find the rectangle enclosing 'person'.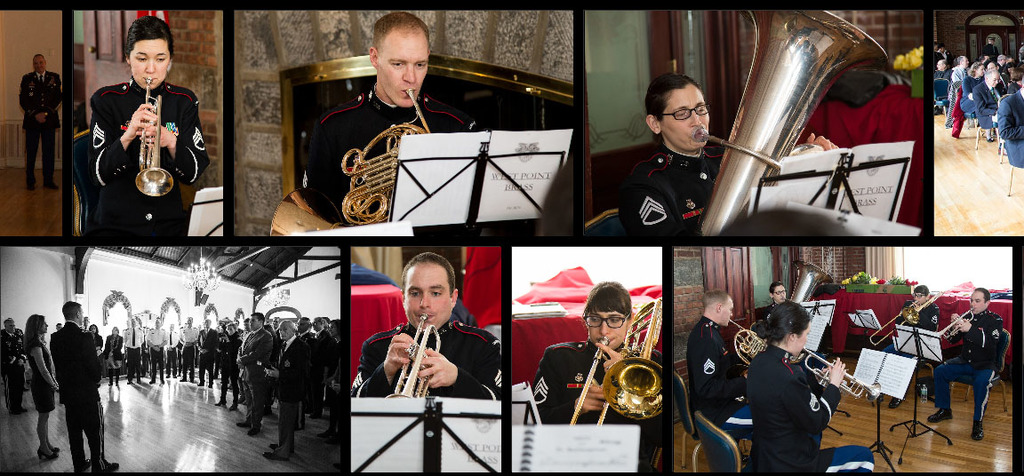
crop(888, 283, 932, 408).
